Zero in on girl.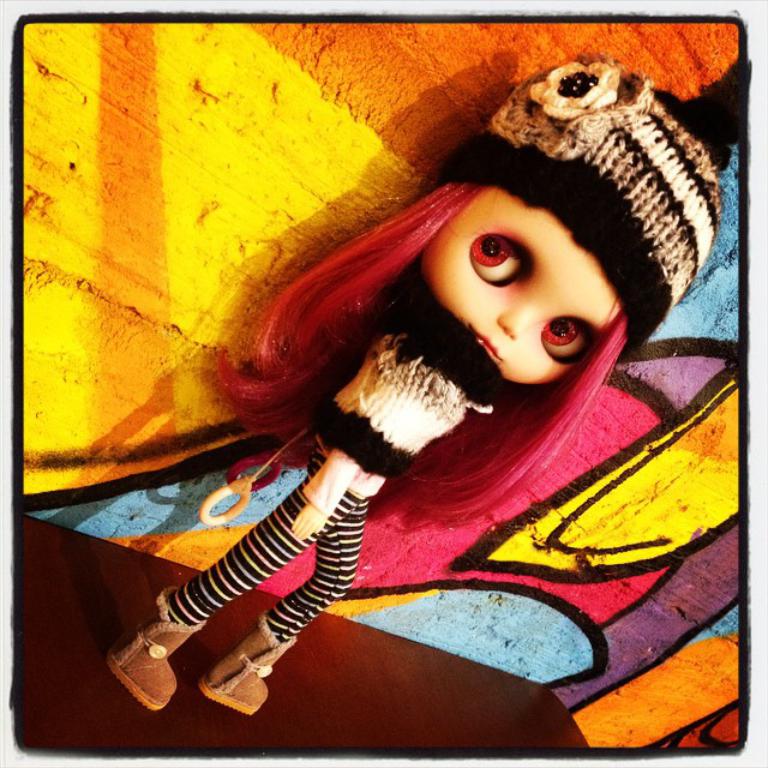
Zeroed in: rect(79, 74, 720, 701).
